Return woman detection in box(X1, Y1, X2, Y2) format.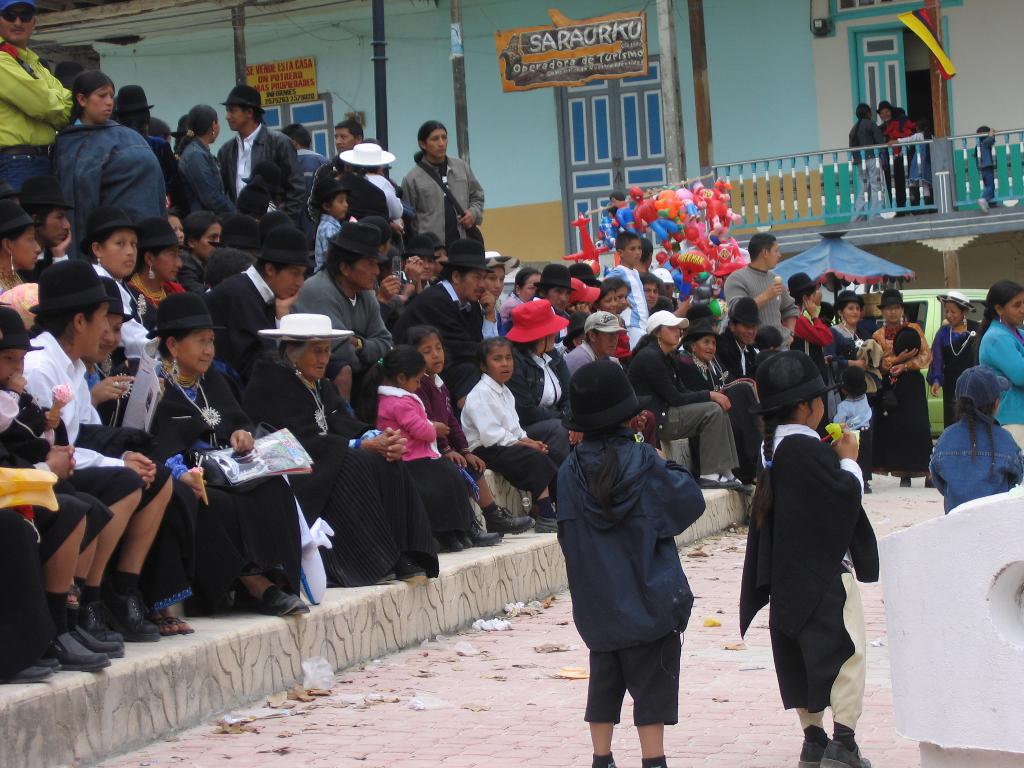
box(0, 200, 46, 308).
